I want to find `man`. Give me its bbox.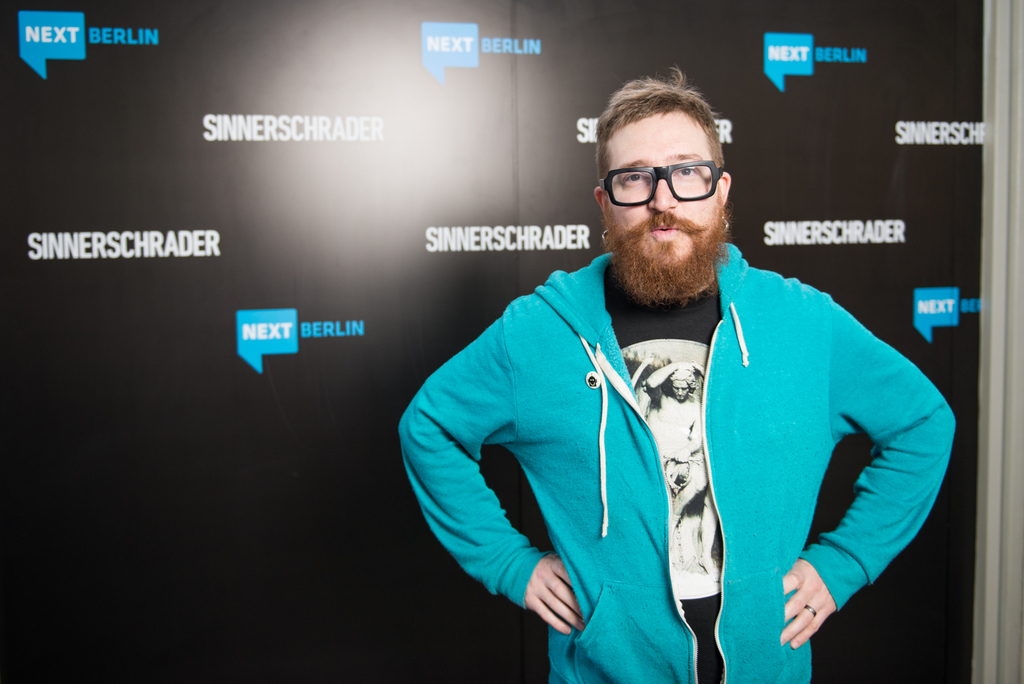
box=[467, 81, 925, 678].
